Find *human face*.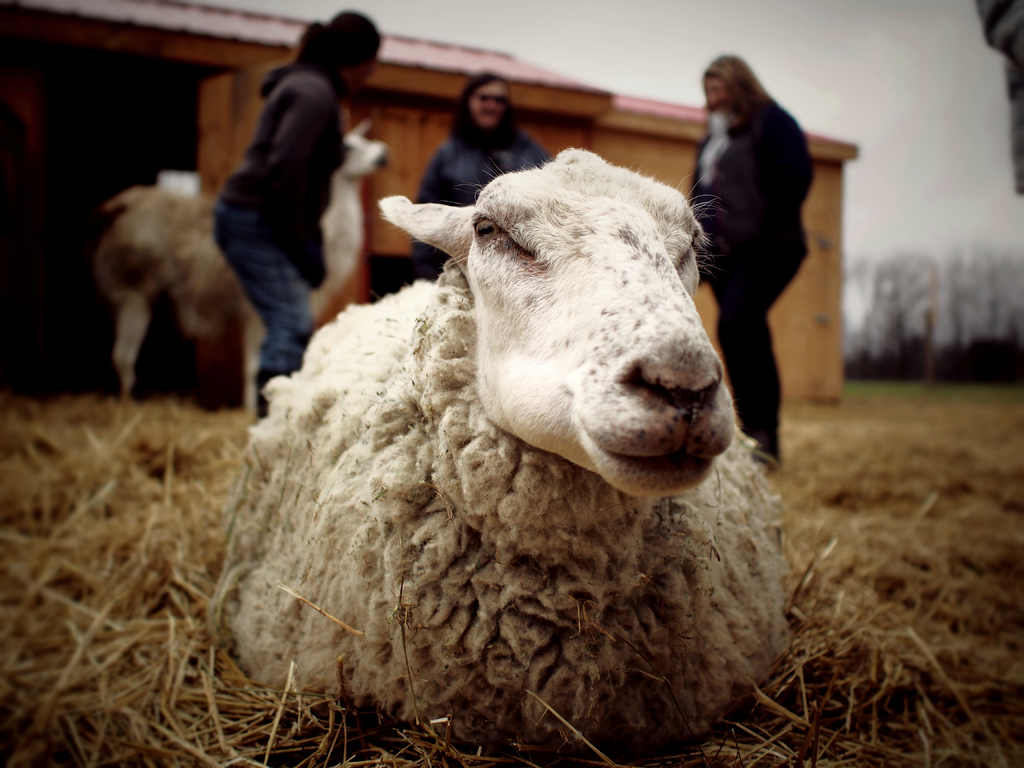
Rect(472, 83, 506, 125).
